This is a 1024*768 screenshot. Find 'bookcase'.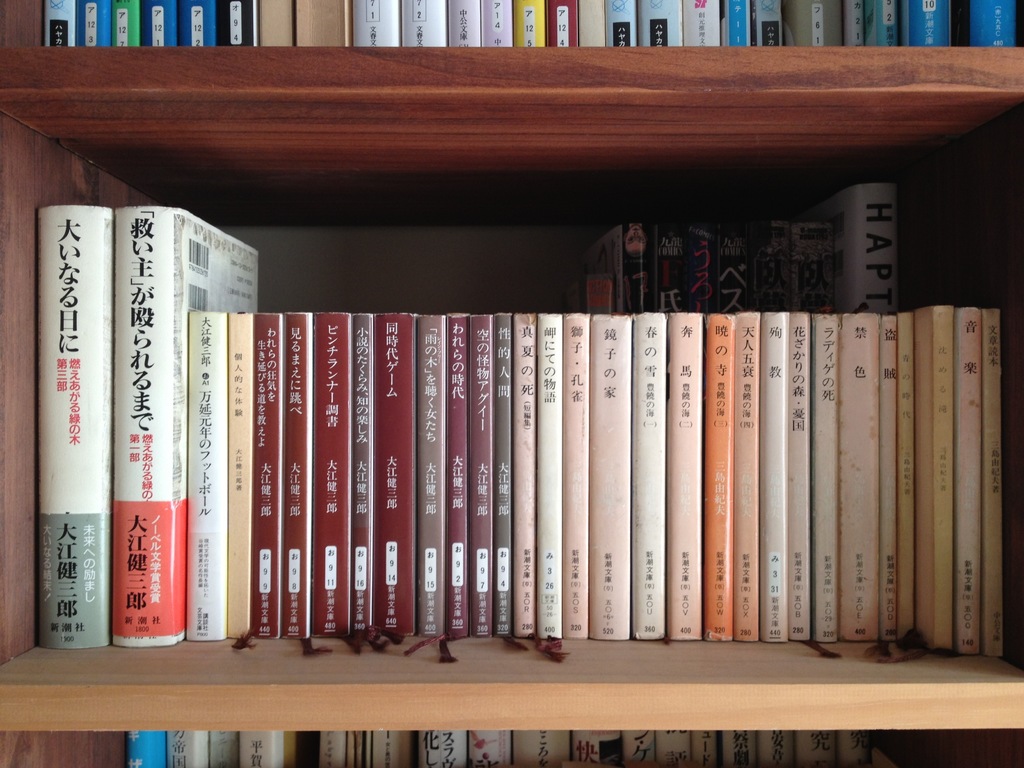
Bounding box: BBox(0, 725, 1023, 767).
